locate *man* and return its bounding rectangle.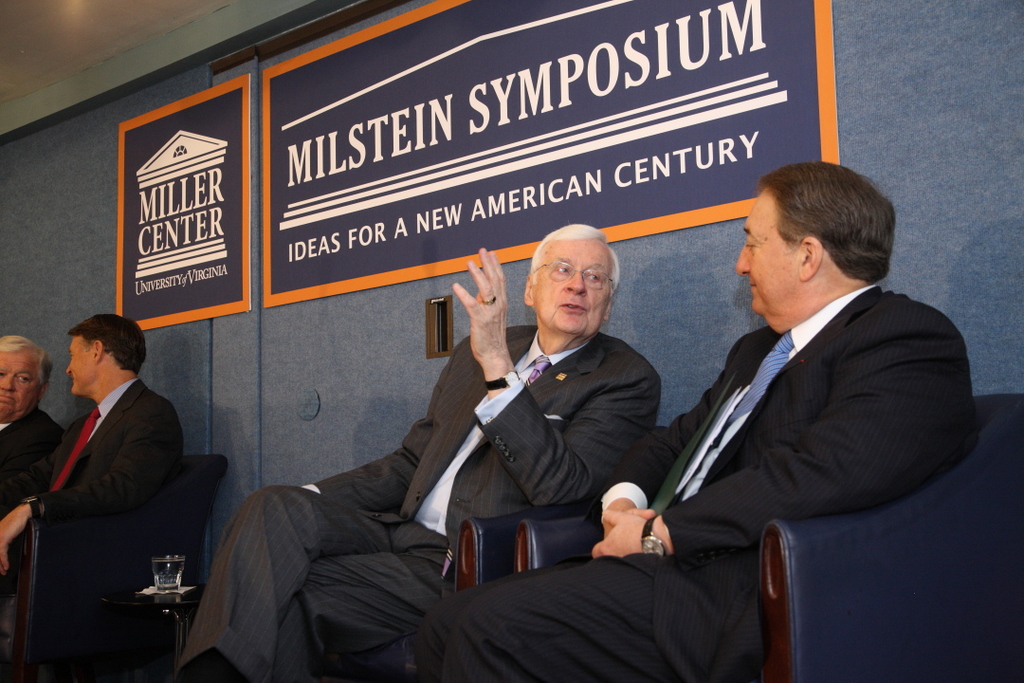
<box>0,334,67,510</box>.
